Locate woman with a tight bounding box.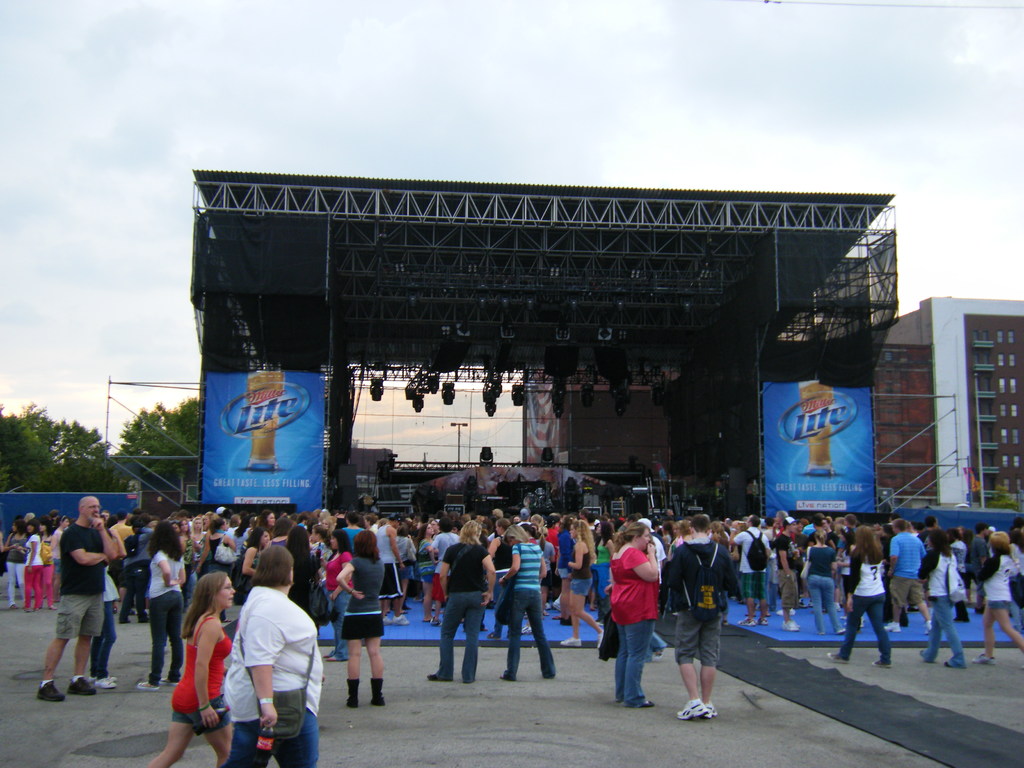
select_region(835, 525, 871, 627).
